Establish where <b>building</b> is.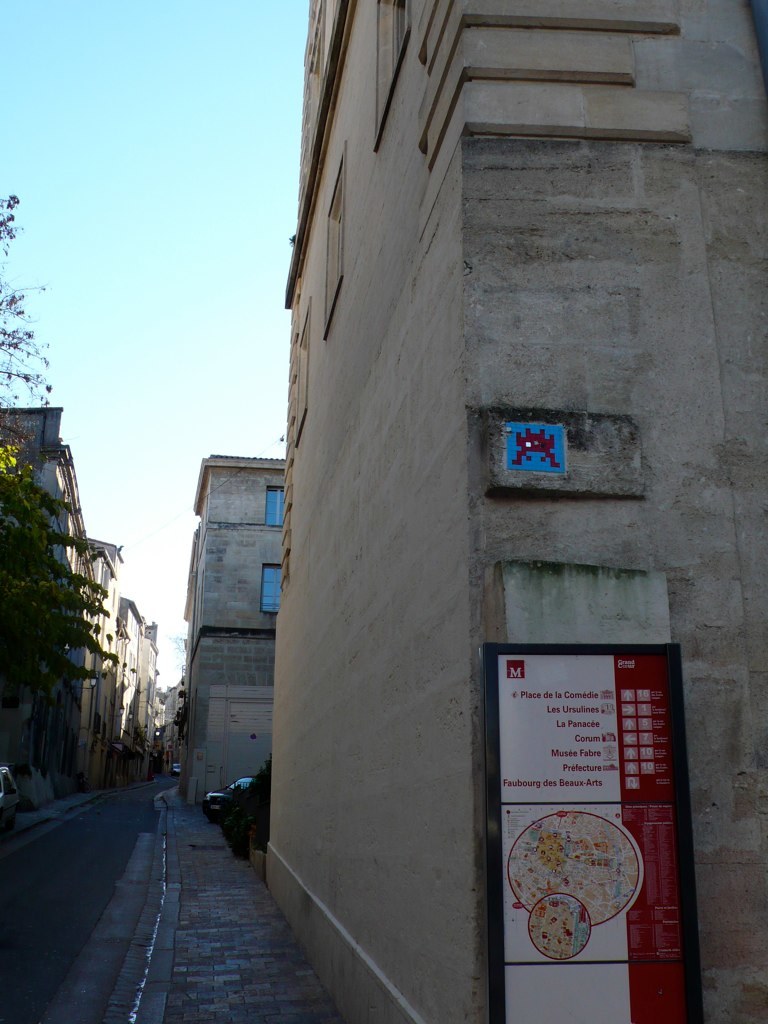
Established at 162, 448, 286, 796.
